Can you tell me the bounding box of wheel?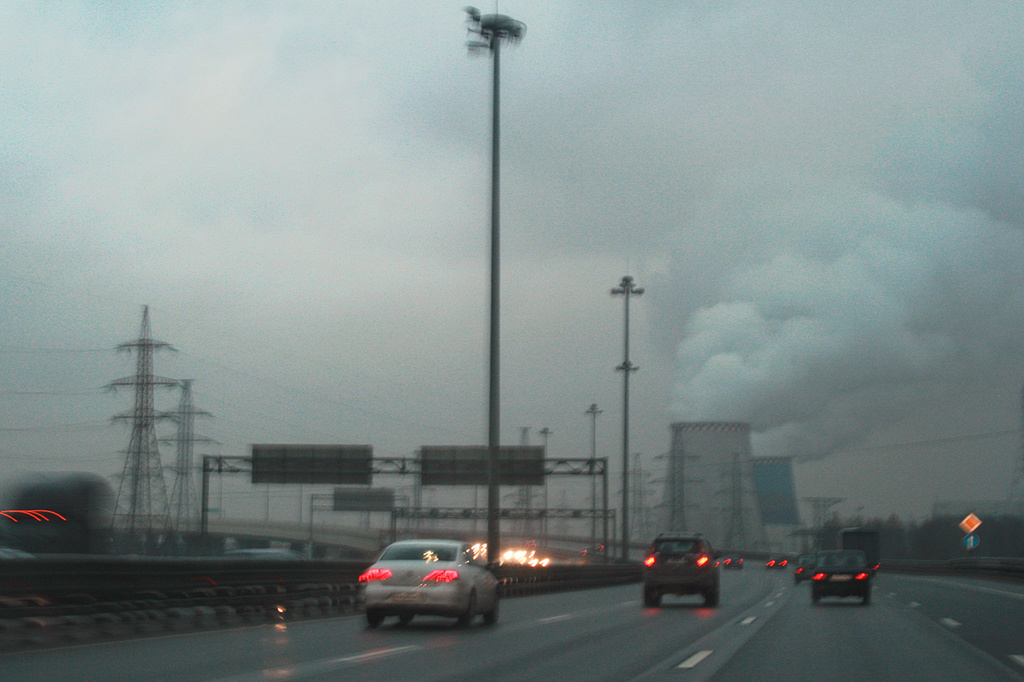
(486,598,505,621).
